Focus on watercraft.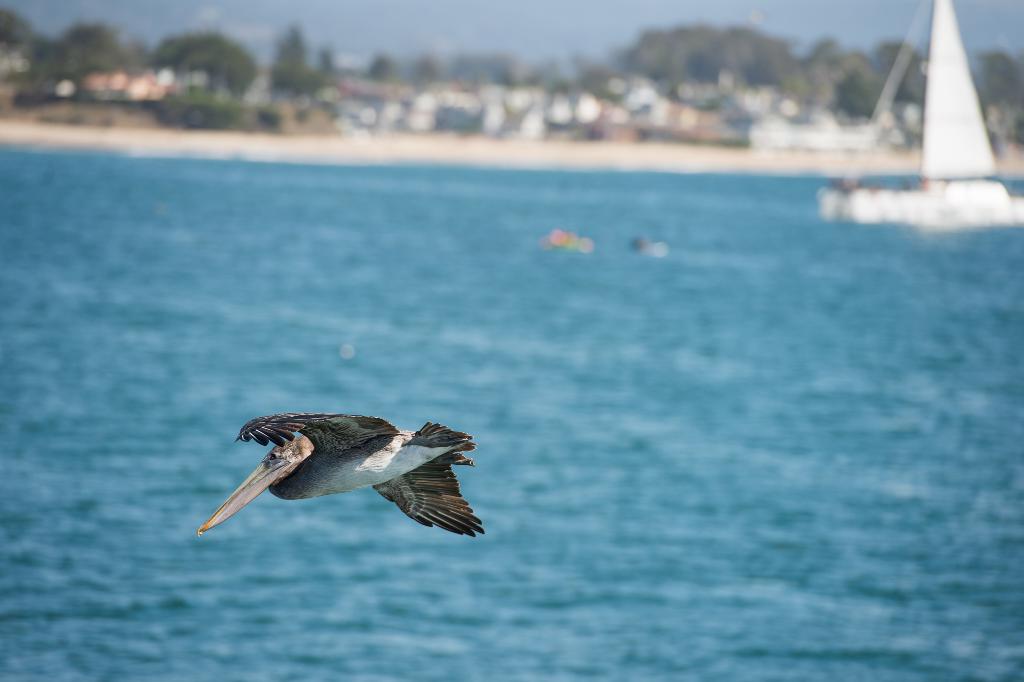
Focused at box=[818, 1, 1023, 228].
